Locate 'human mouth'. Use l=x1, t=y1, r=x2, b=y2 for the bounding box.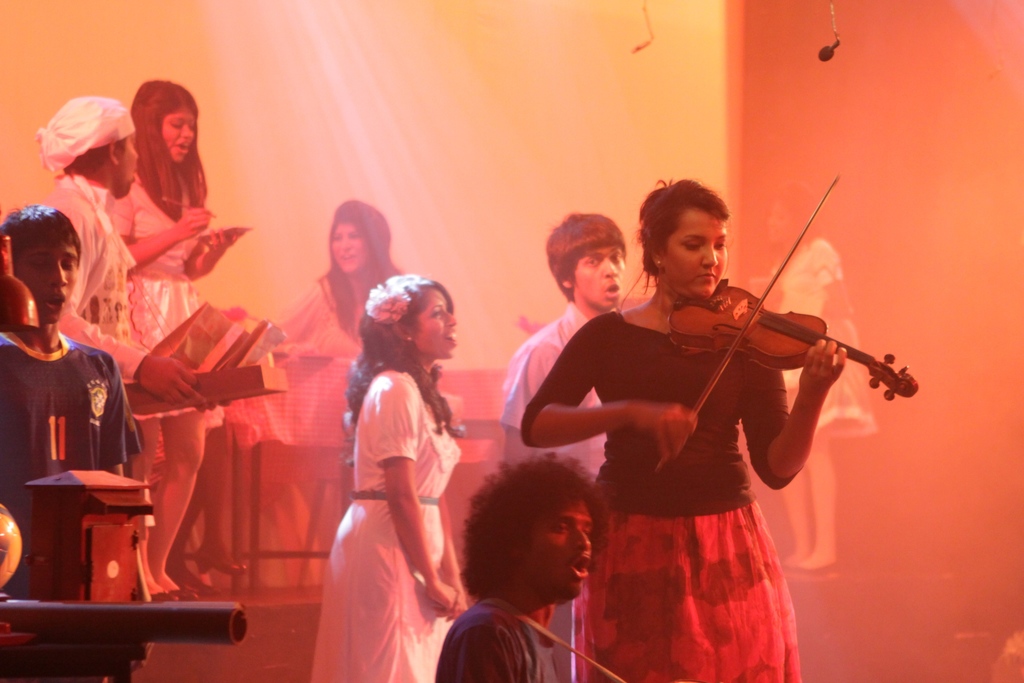
l=447, t=331, r=457, b=348.
